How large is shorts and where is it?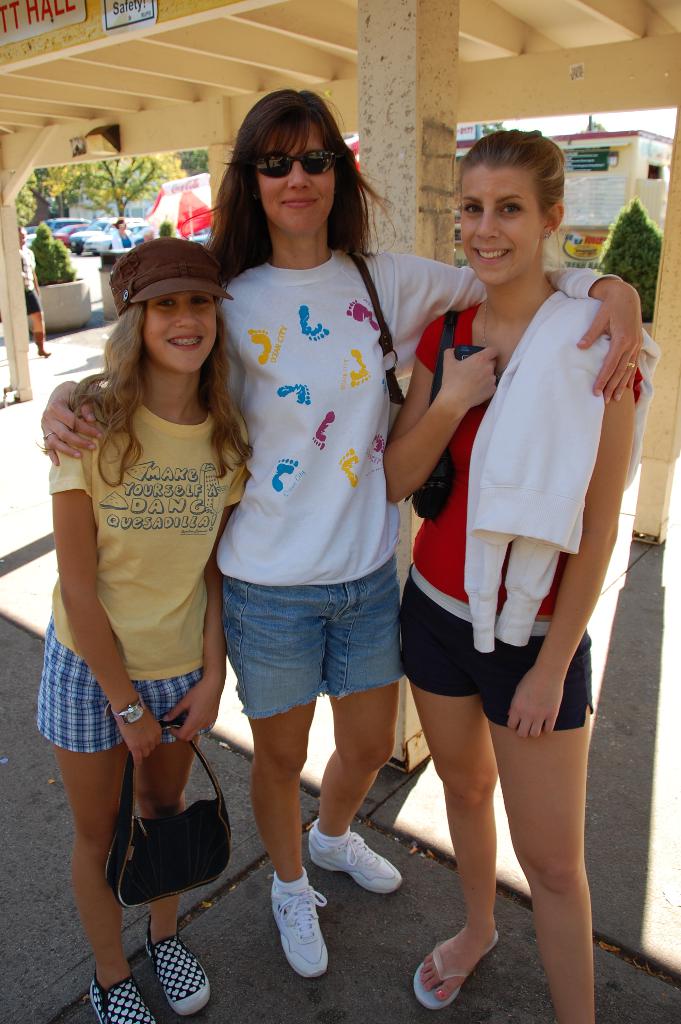
Bounding box: 215 598 416 719.
